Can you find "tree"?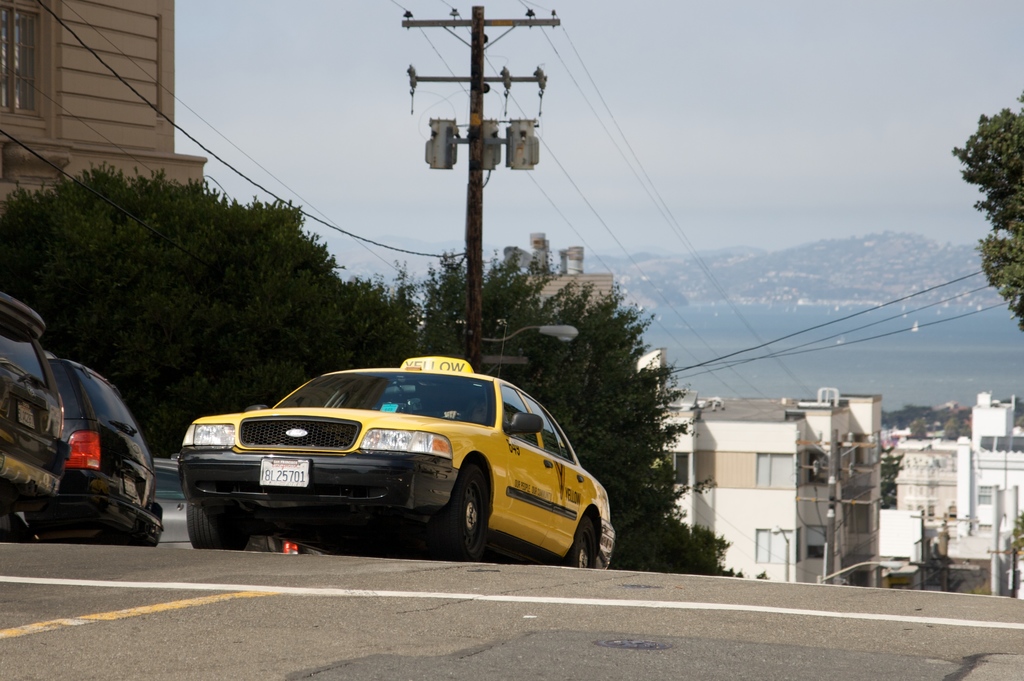
Yes, bounding box: rect(881, 443, 906, 504).
